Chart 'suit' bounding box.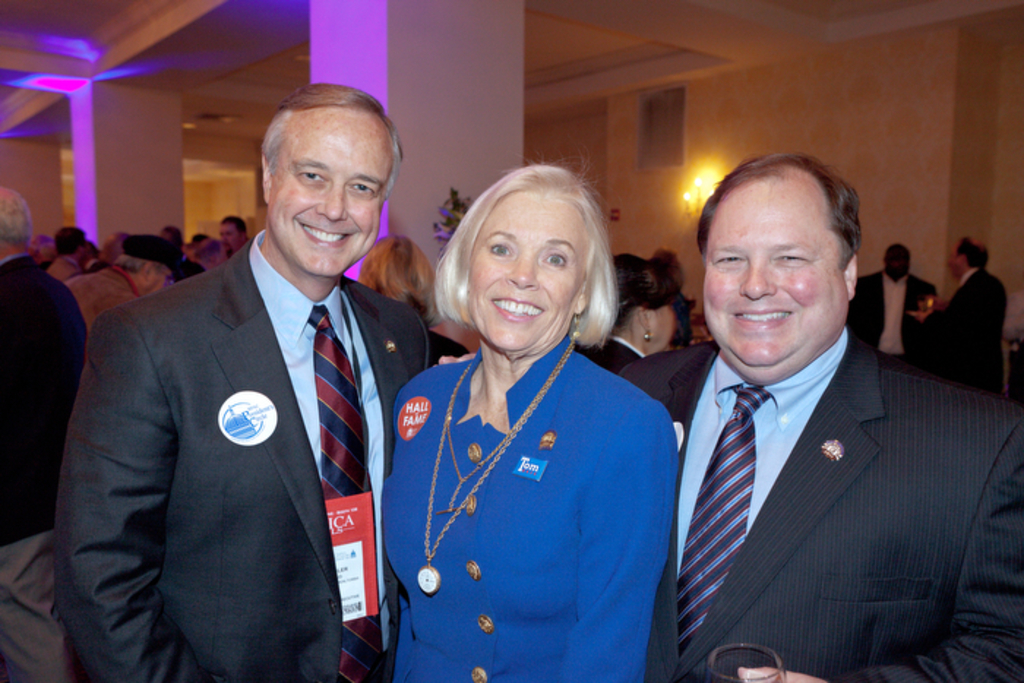
Charted: {"left": 919, "top": 263, "right": 1009, "bottom": 396}.
